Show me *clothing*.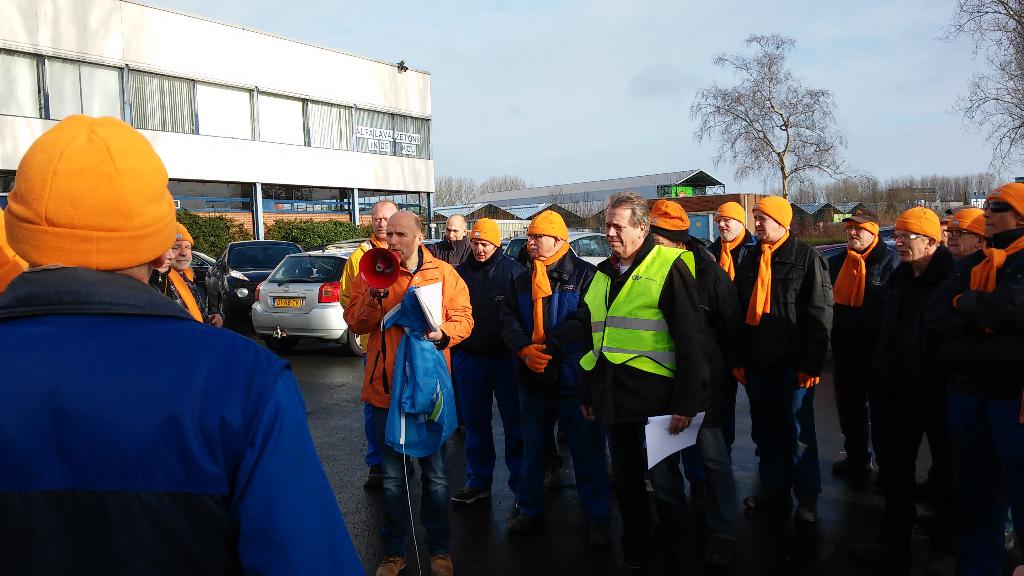
*clothing* is here: <bbox>456, 244, 528, 354</bbox>.
